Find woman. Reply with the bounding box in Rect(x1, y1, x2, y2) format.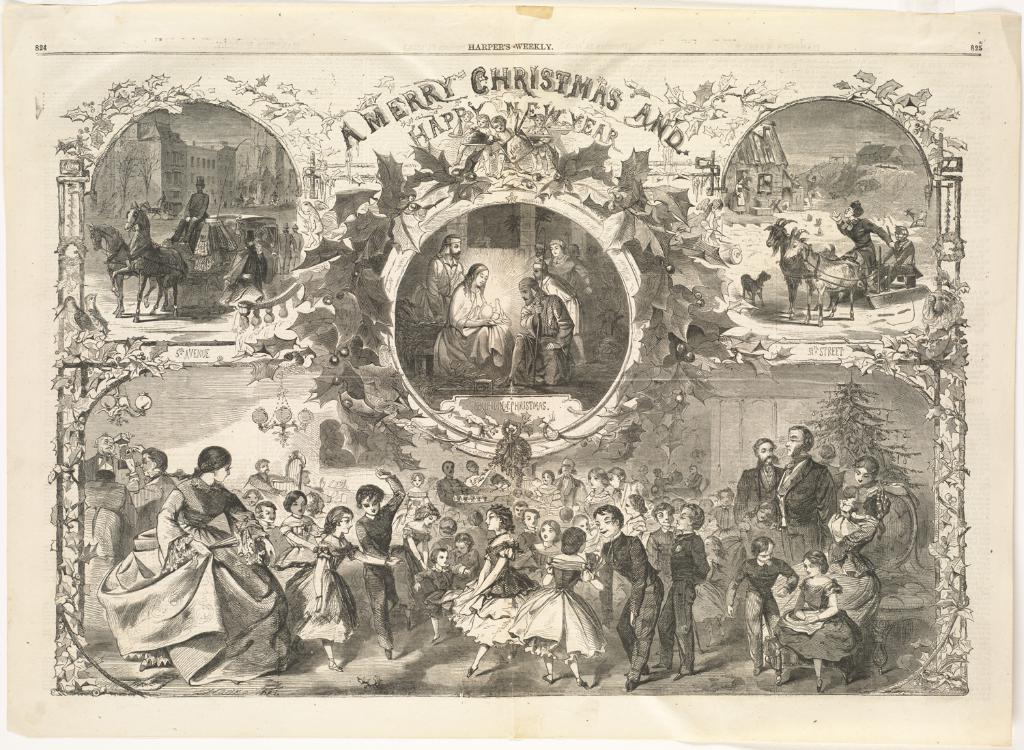
Rect(773, 550, 862, 689).
